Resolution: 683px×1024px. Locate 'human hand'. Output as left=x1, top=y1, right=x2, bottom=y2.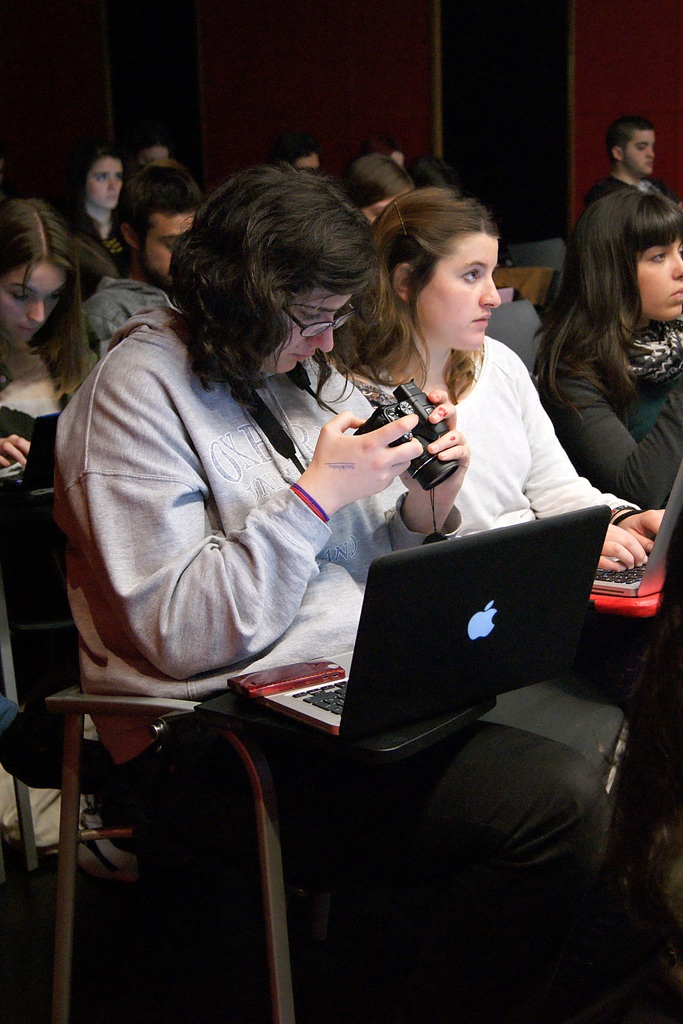
left=619, top=510, right=664, bottom=557.
